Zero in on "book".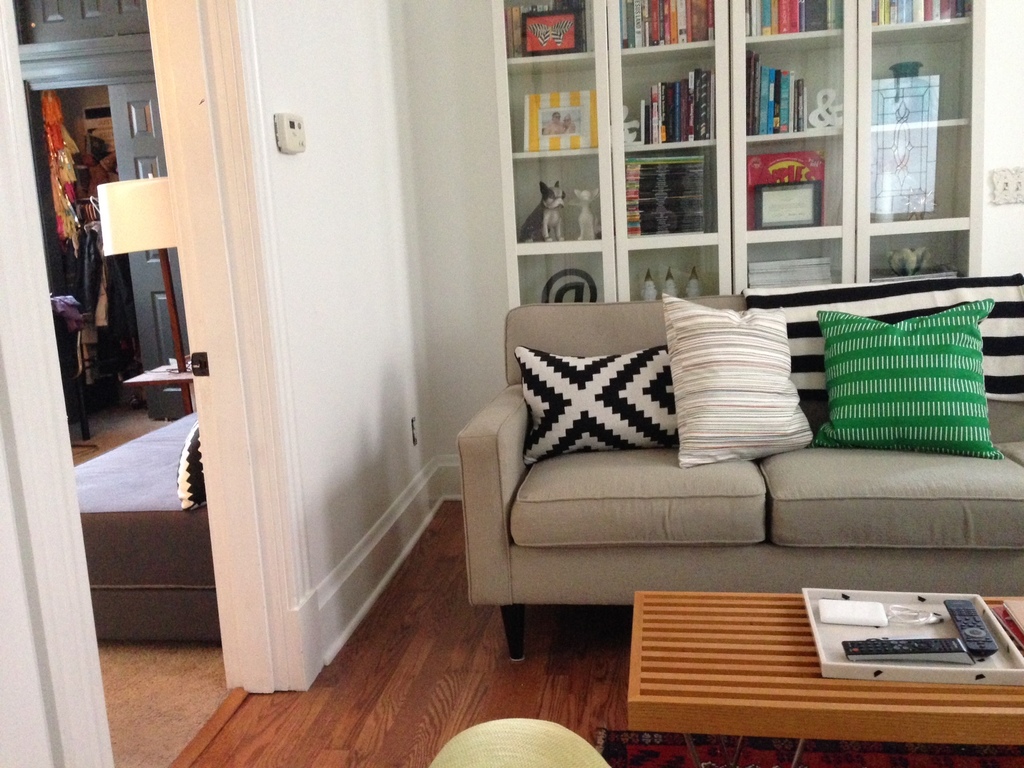
Zeroed in: (x1=749, y1=262, x2=834, y2=283).
